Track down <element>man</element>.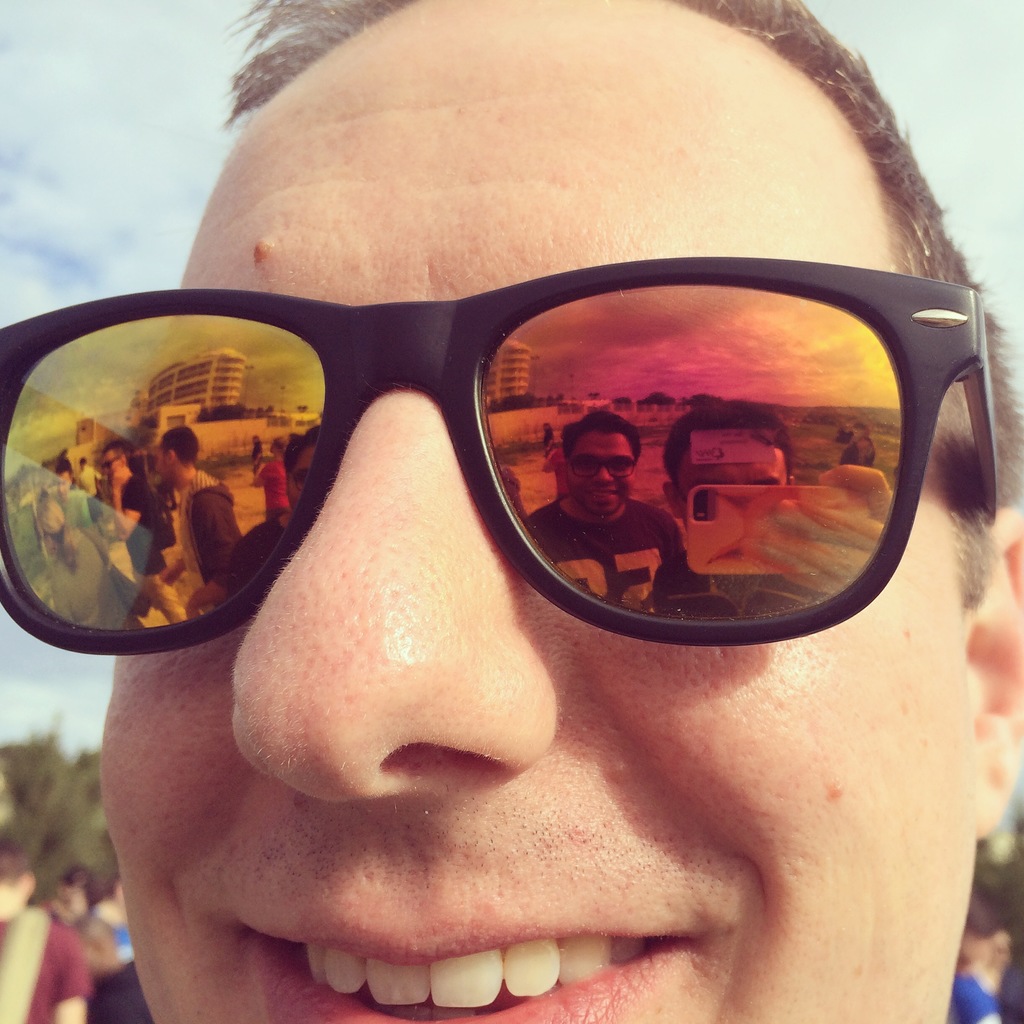
Tracked to <box>0,0,1023,1023</box>.
